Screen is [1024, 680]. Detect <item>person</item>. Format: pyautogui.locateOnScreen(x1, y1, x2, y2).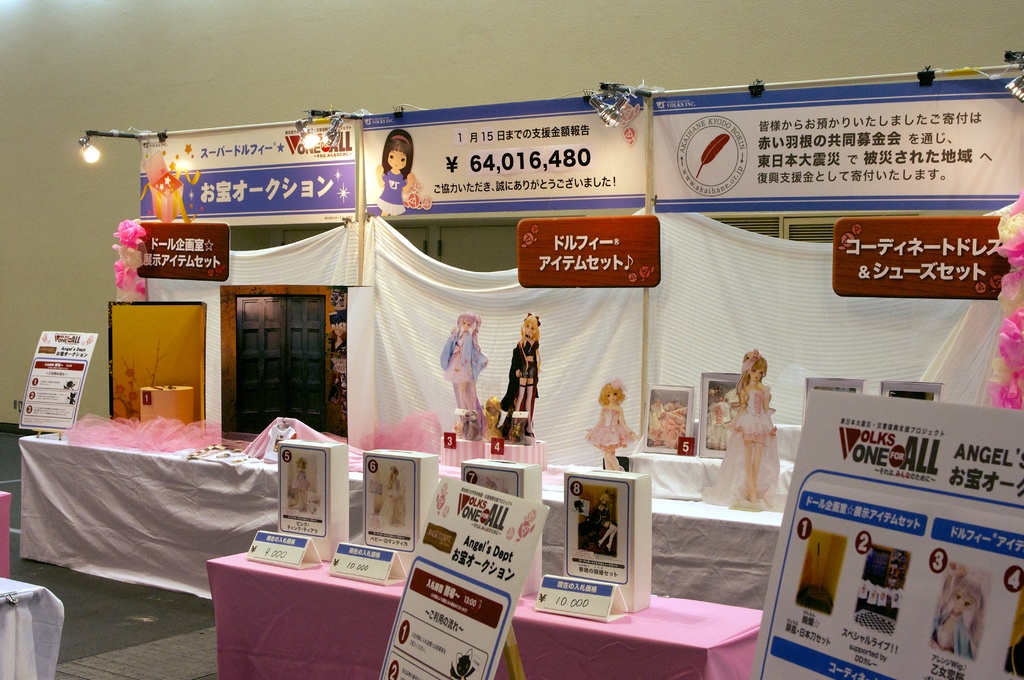
pyautogui.locateOnScreen(374, 129, 417, 218).
